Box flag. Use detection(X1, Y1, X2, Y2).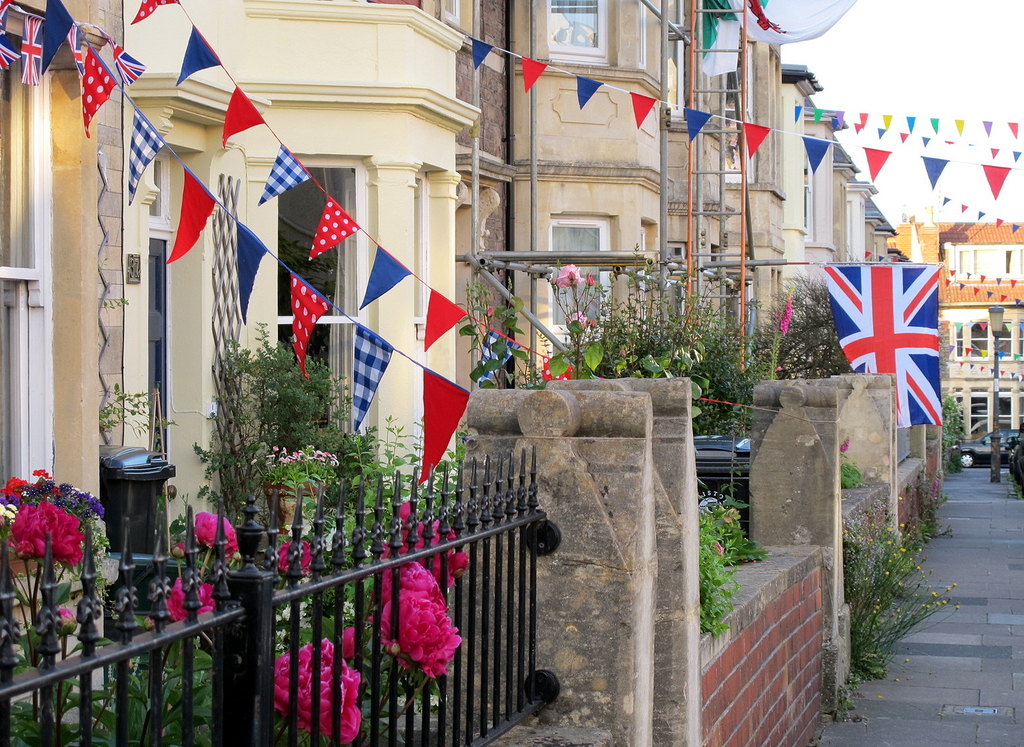
detection(801, 133, 828, 172).
